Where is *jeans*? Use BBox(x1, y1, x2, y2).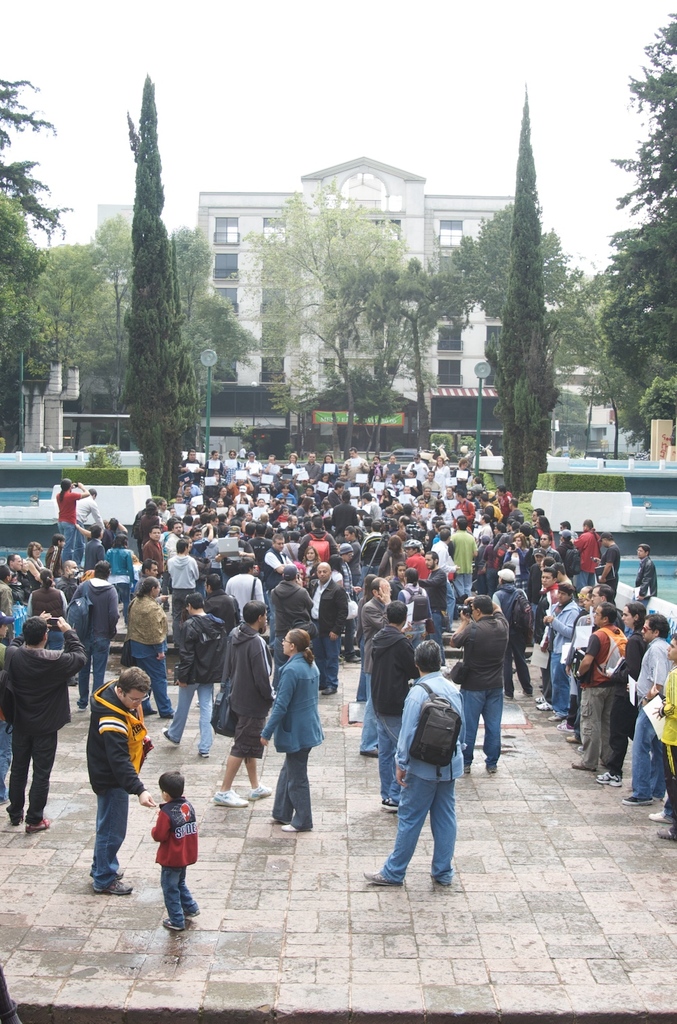
BBox(164, 685, 211, 750).
